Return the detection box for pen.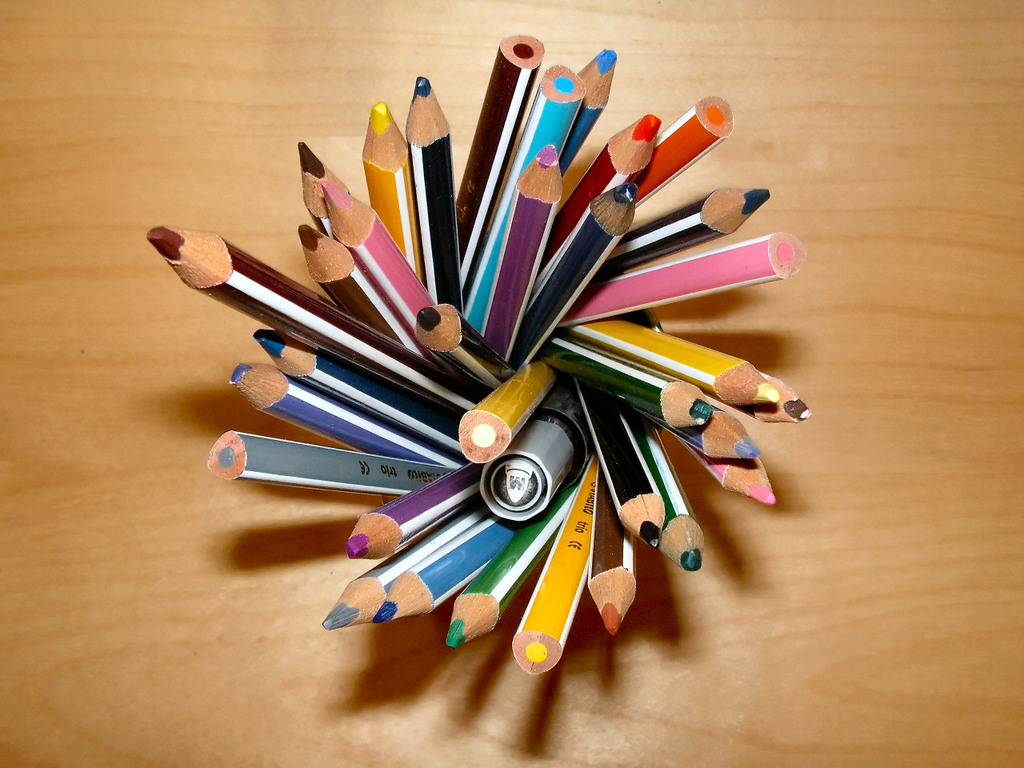
bbox(483, 367, 595, 526).
